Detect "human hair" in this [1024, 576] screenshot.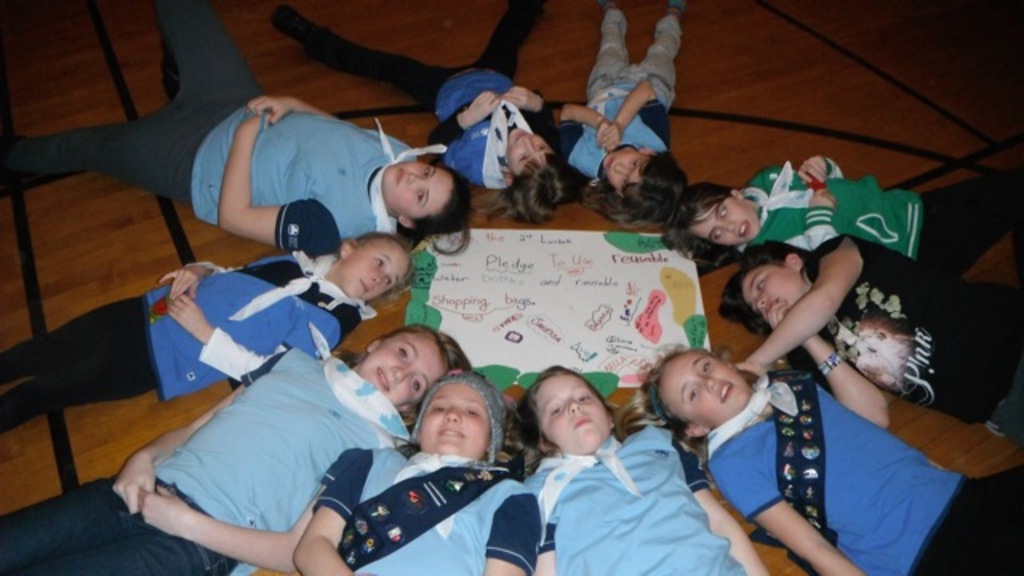
Detection: [584,147,688,232].
